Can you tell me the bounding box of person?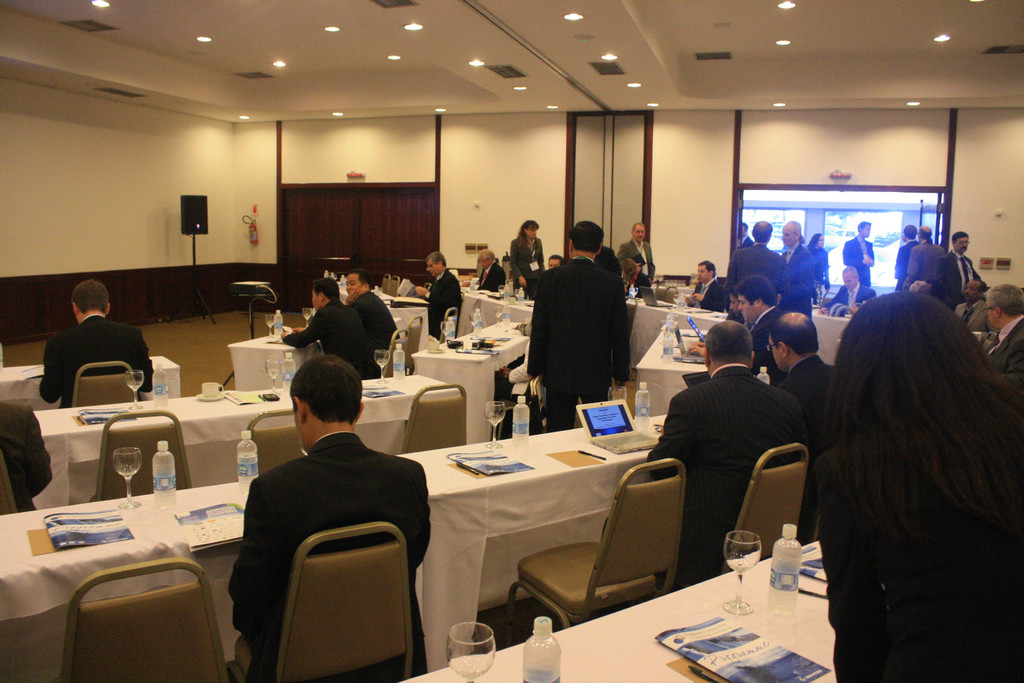
crop(733, 276, 776, 378).
